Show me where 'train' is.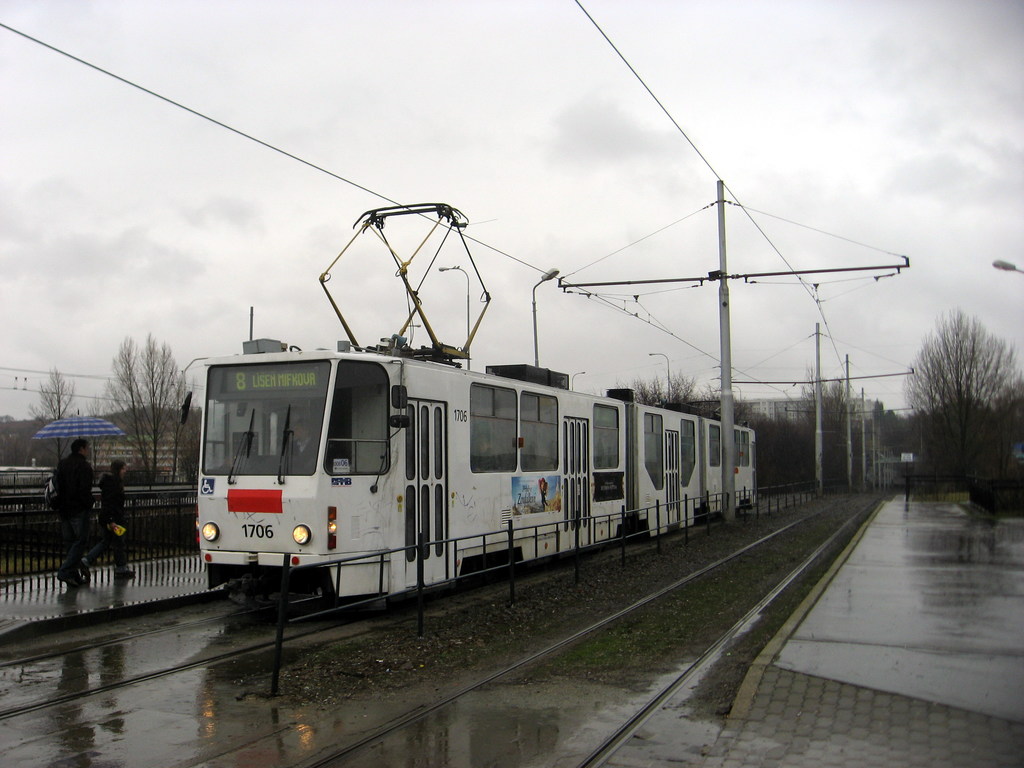
'train' is at crop(194, 205, 753, 605).
